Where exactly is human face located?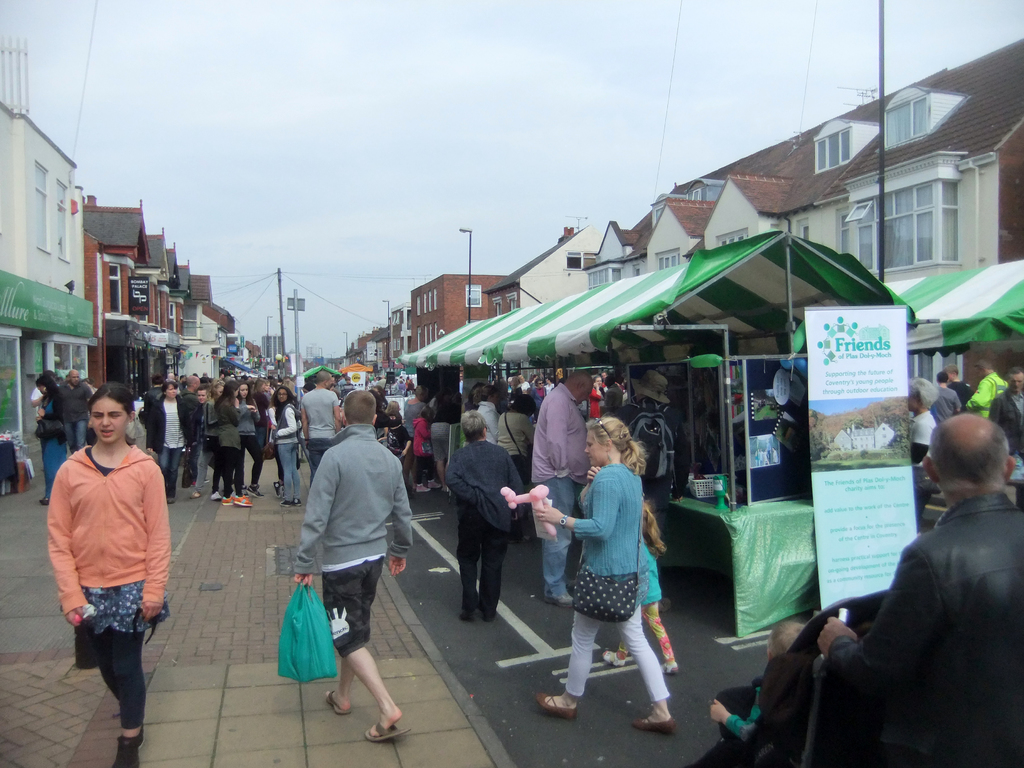
Its bounding box is pyautogui.locateOnScreen(583, 426, 609, 467).
